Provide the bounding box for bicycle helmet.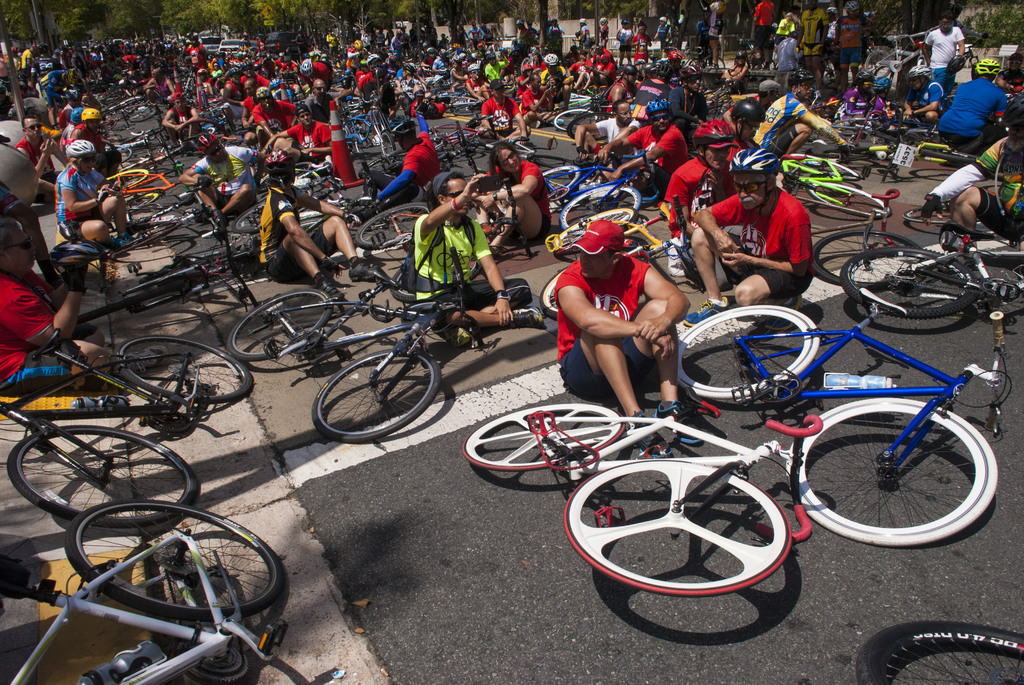
{"x1": 973, "y1": 59, "x2": 996, "y2": 74}.
